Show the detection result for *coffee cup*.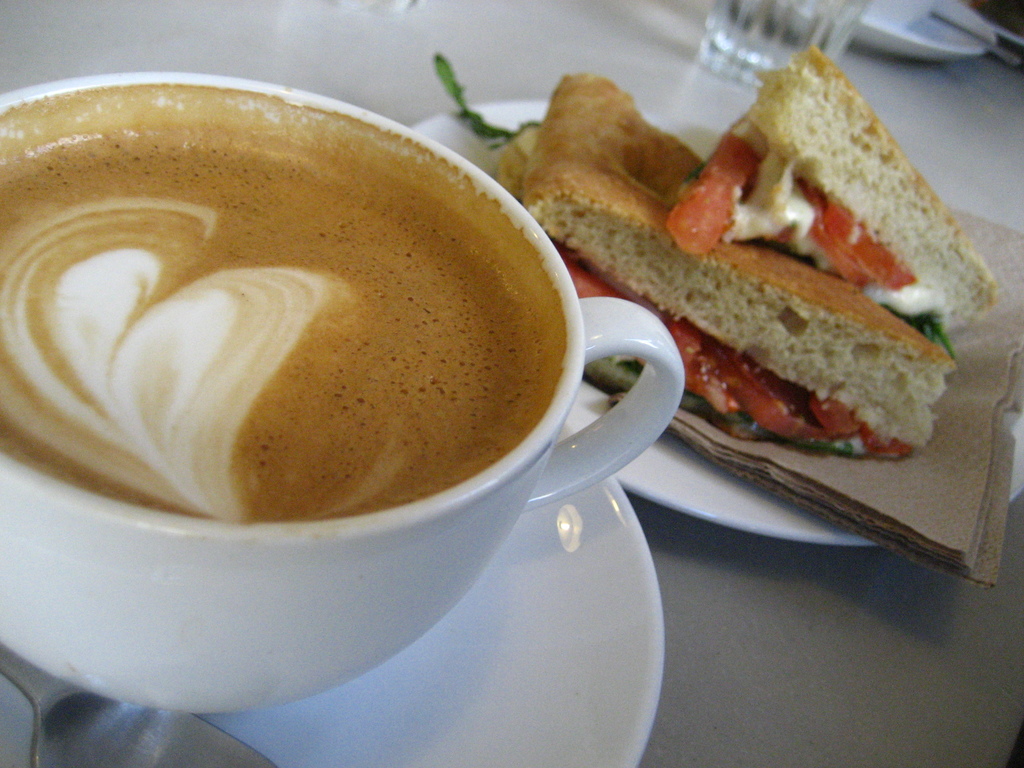
bbox=[0, 67, 688, 720].
